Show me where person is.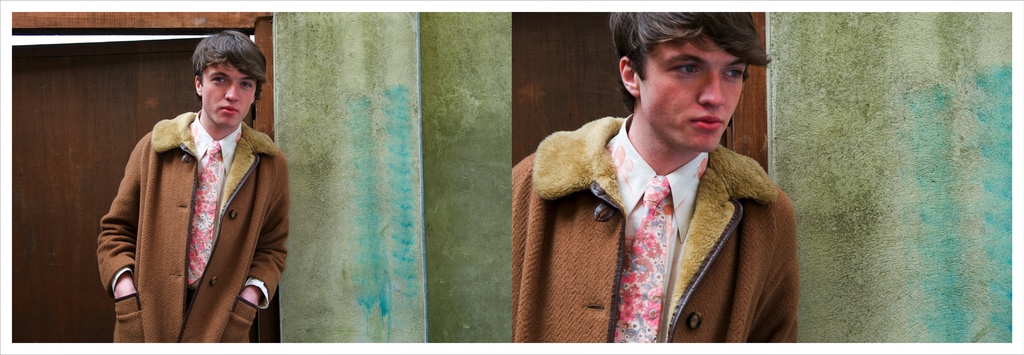
person is at left=101, top=30, right=290, bottom=343.
